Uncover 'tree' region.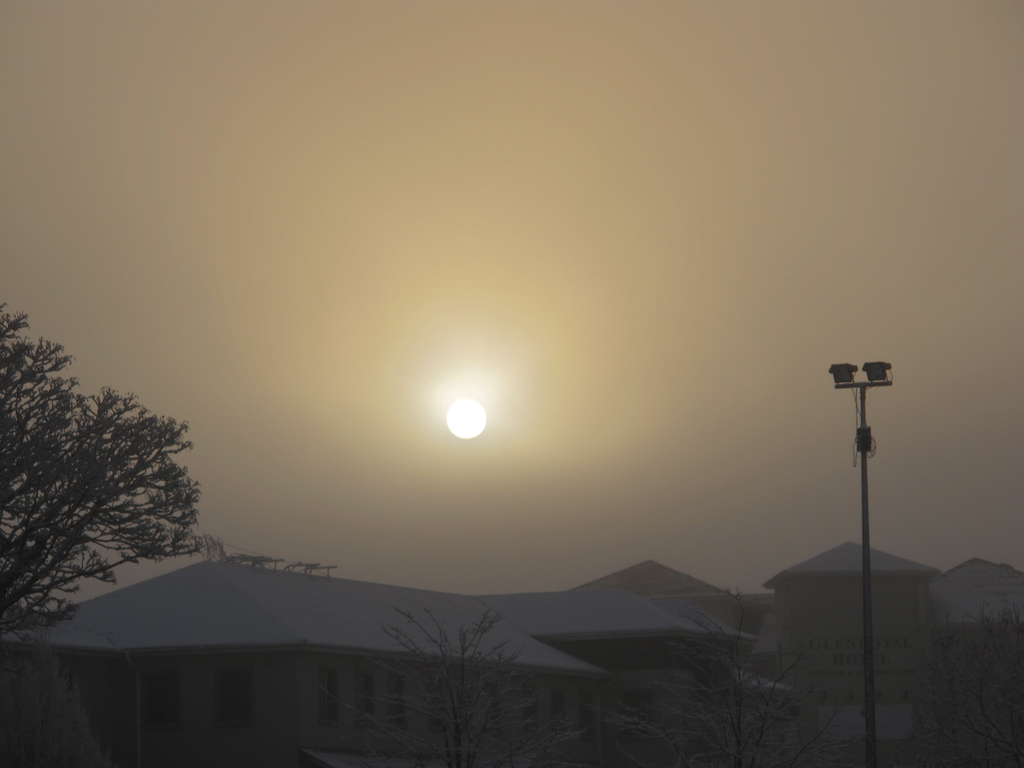
Uncovered: <bbox>933, 604, 1023, 767</bbox>.
